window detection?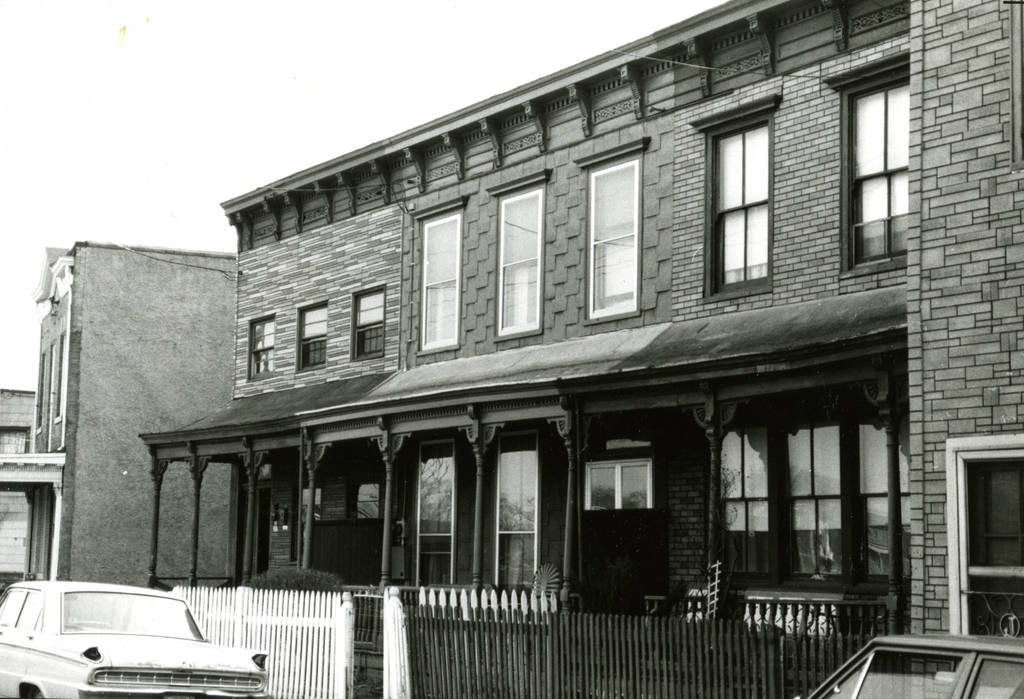
detection(490, 191, 543, 339)
